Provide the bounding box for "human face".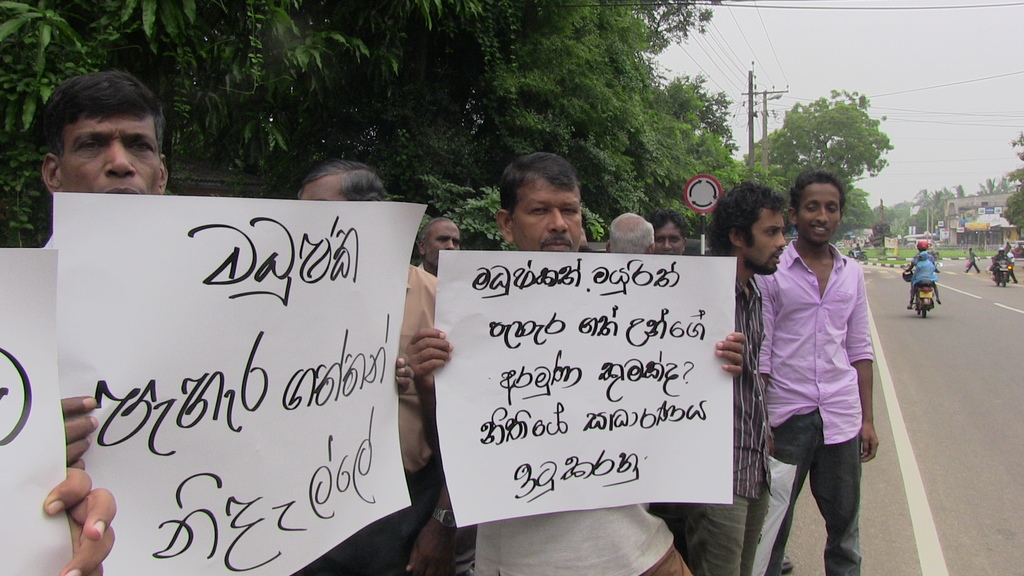
rect(747, 214, 786, 273).
